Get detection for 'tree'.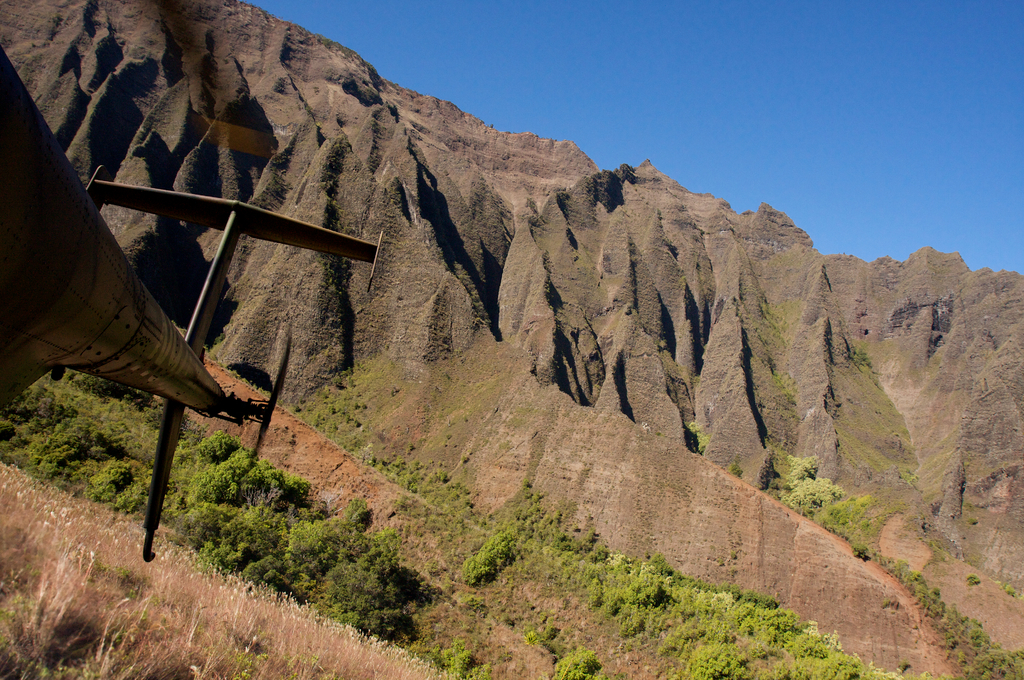
Detection: <region>555, 643, 602, 679</region>.
